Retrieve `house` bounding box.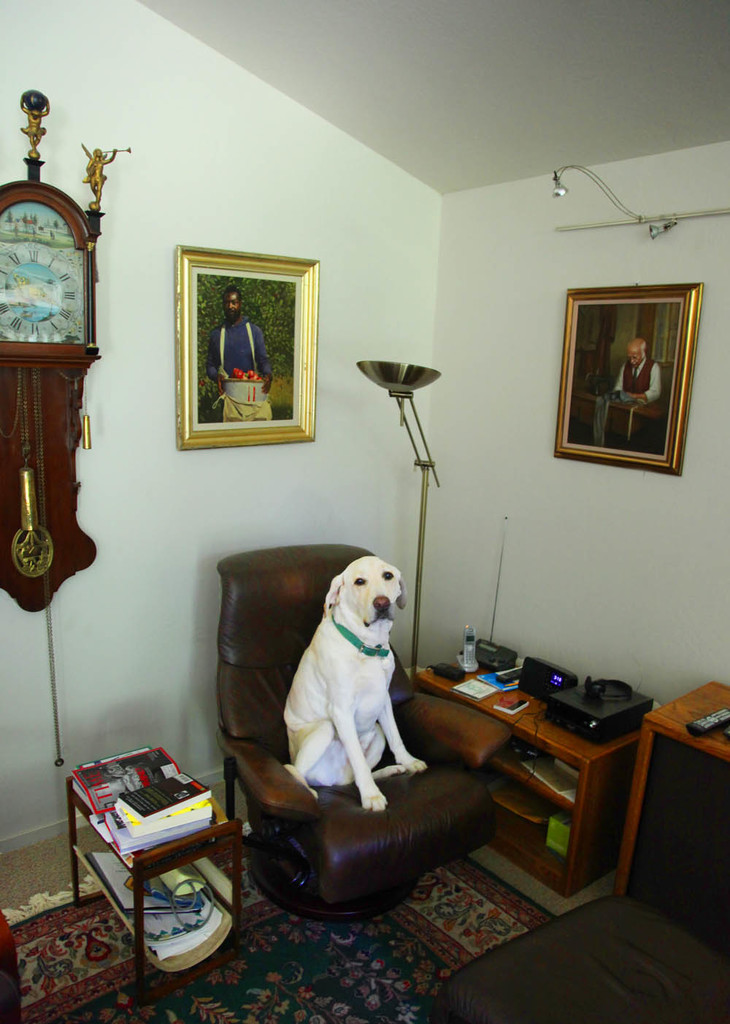
Bounding box: {"x1": 11, "y1": 24, "x2": 702, "y2": 971}.
